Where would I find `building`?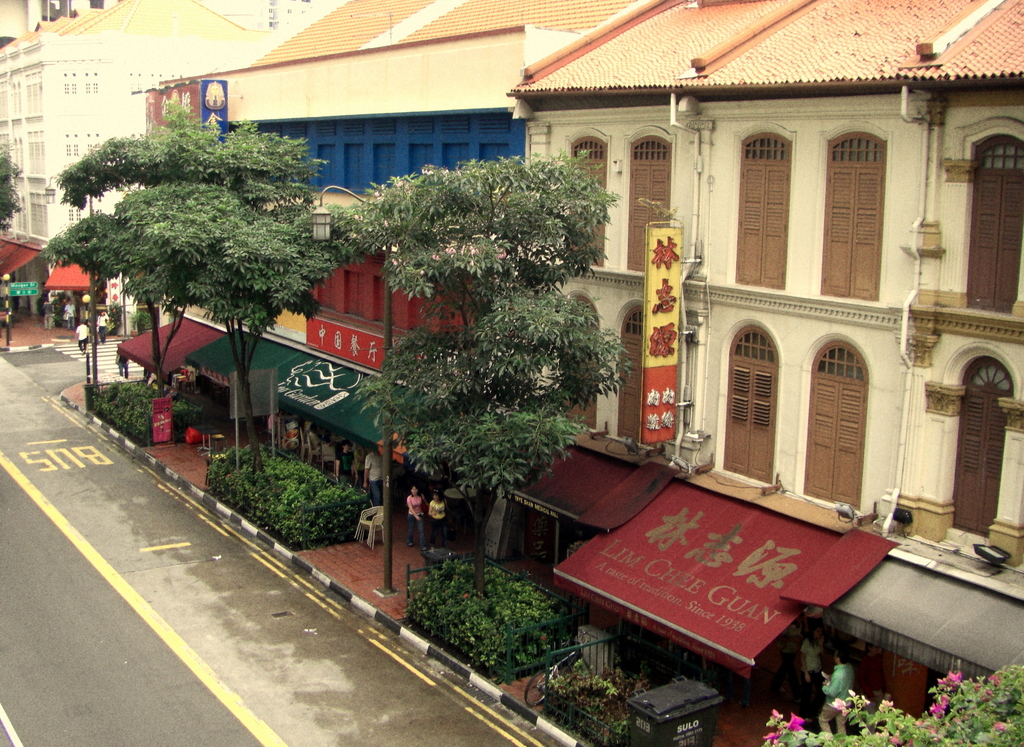
At locate(0, 0, 275, 316).
